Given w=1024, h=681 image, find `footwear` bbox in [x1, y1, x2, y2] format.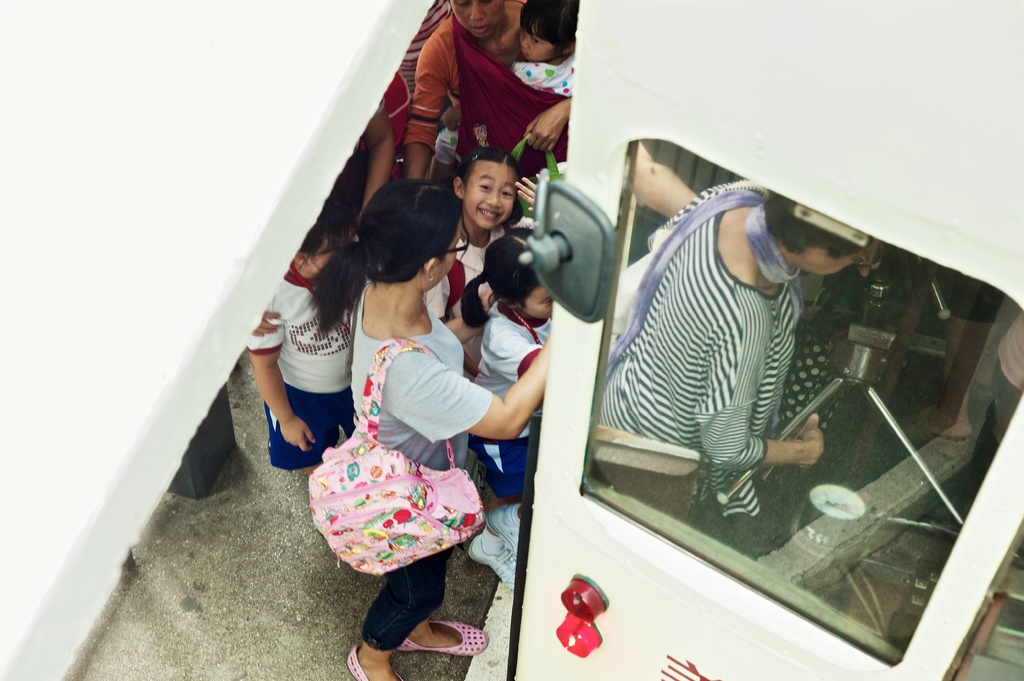
[468, 527, 520, 591].
